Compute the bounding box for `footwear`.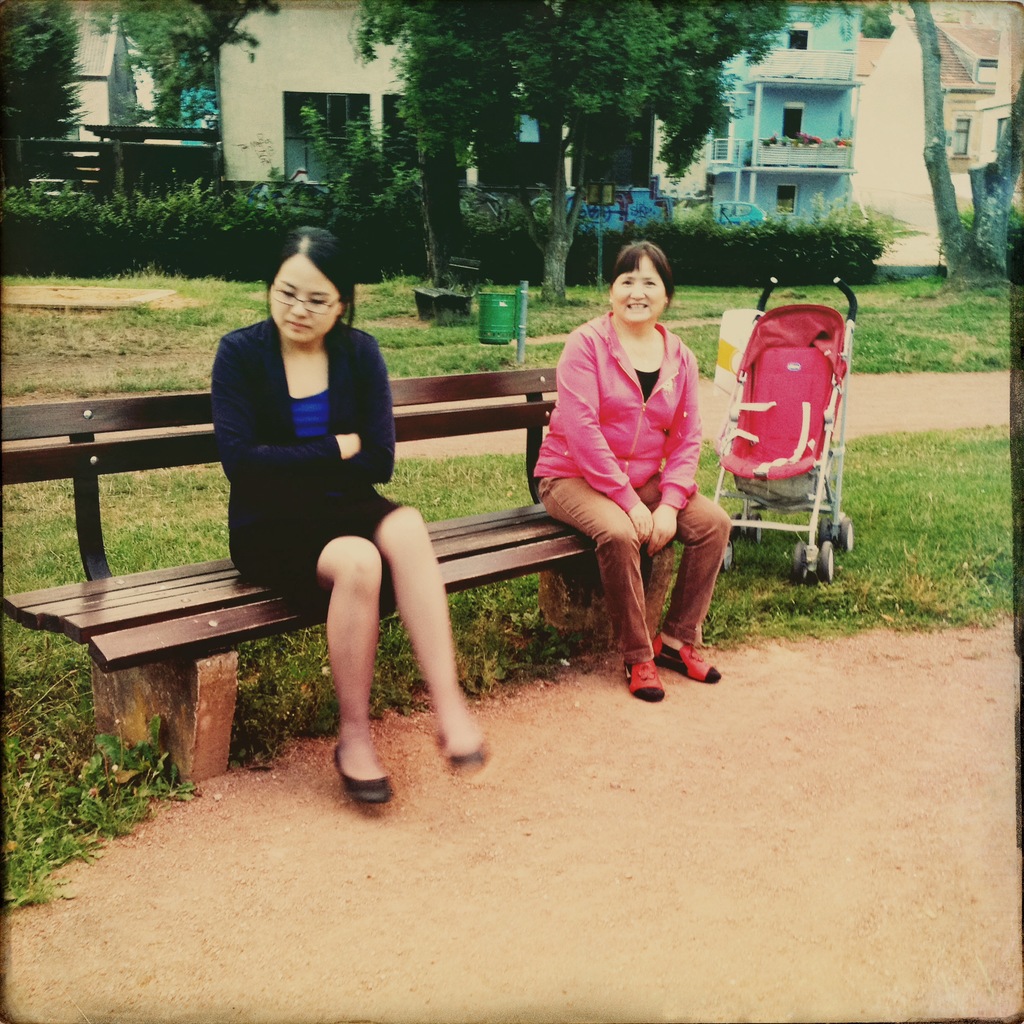
x1=625 y1=655 x2=663 y2=703.
